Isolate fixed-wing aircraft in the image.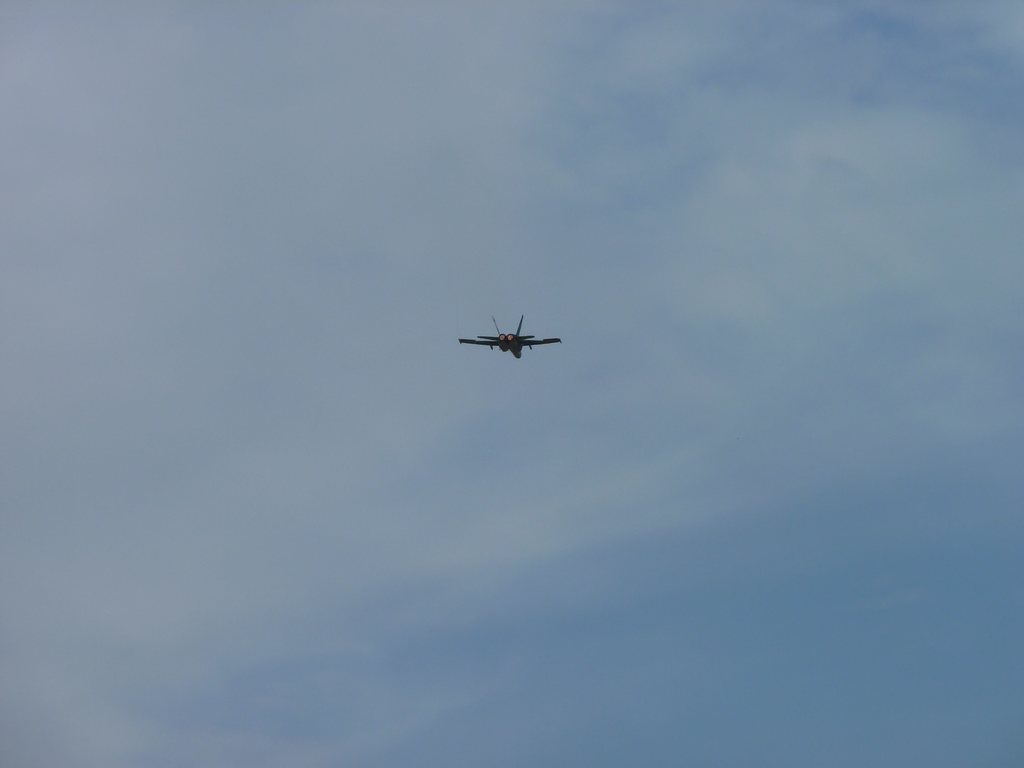
Isolated region: pyautogui.locateOnScreen(460, 312, 564, 357).
